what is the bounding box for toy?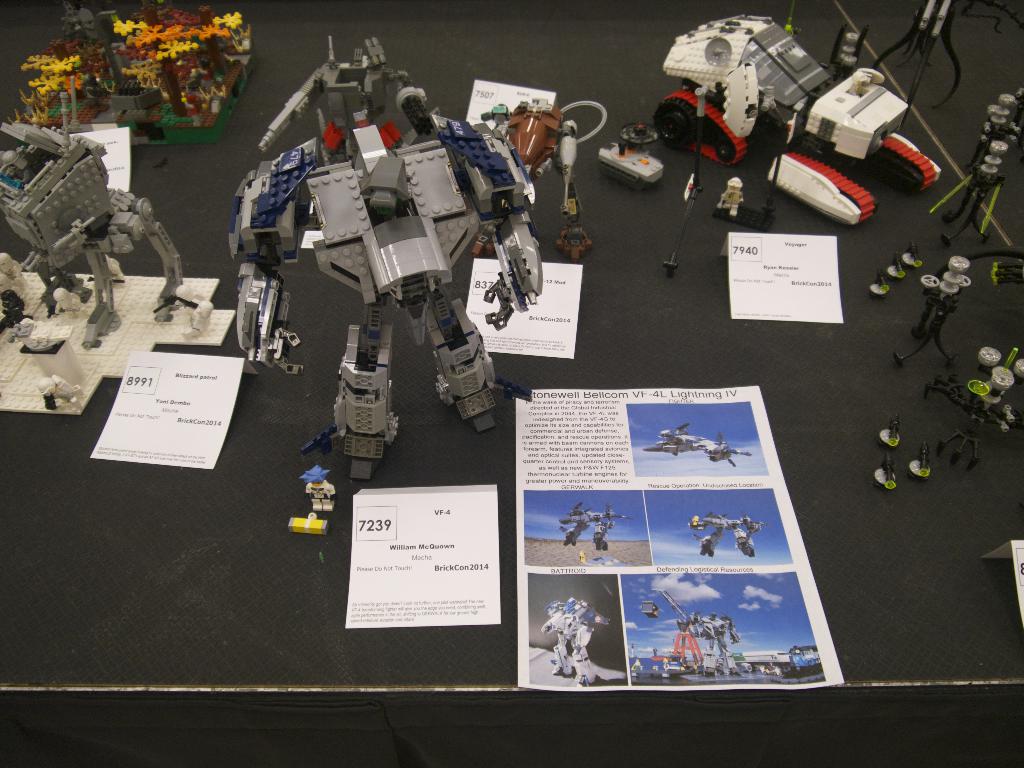
485/98/614/278.
